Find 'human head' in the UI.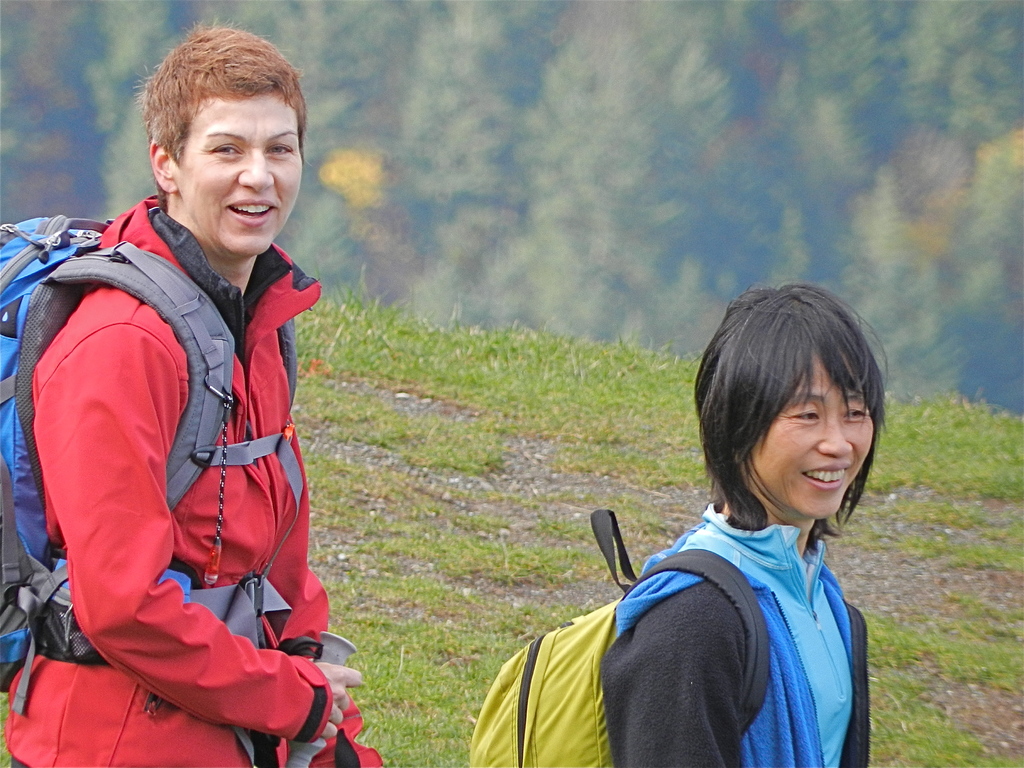
UI element at crop(127, 24, 304, 254).
